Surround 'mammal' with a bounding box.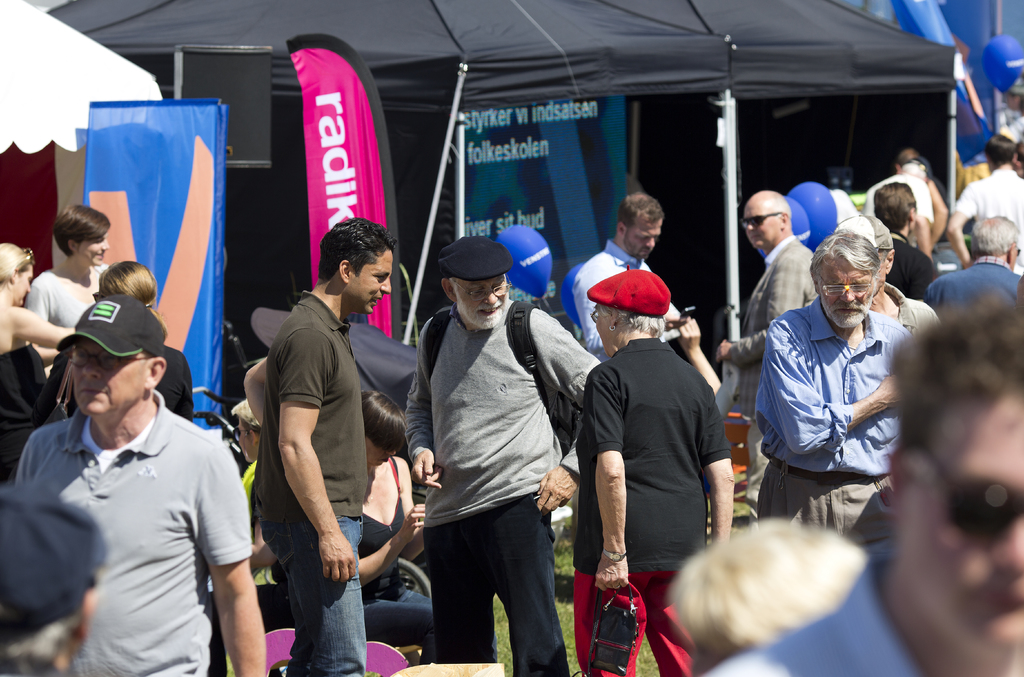
<box>666,516,866,664</box>.
